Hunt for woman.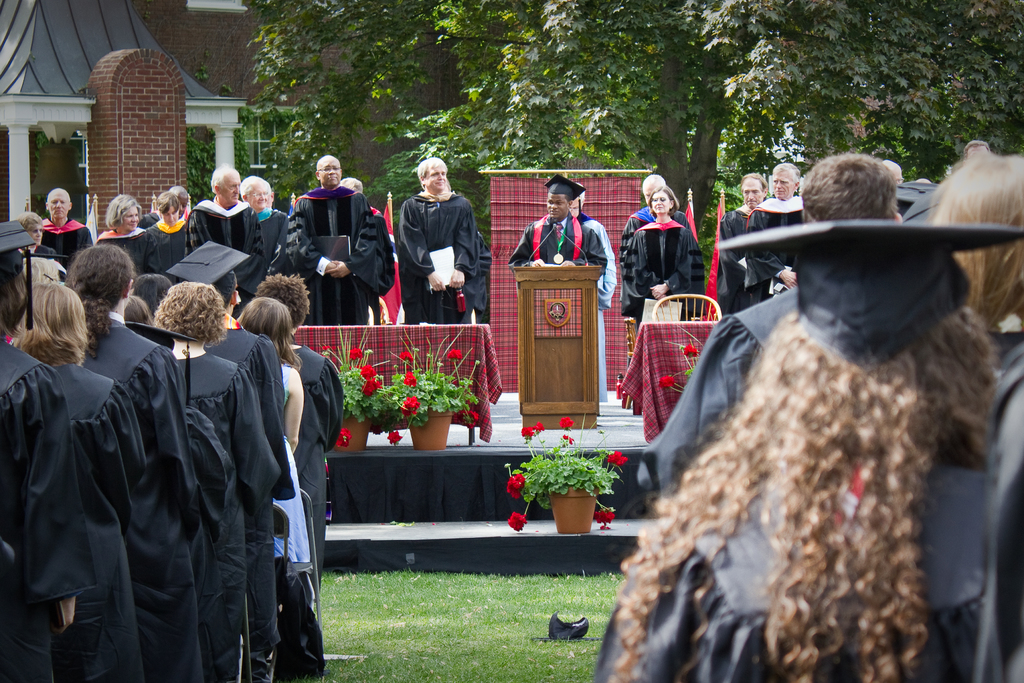
Hunted down at {"left": 0, "top": 220, "right": 95, "bottom": 682}.
